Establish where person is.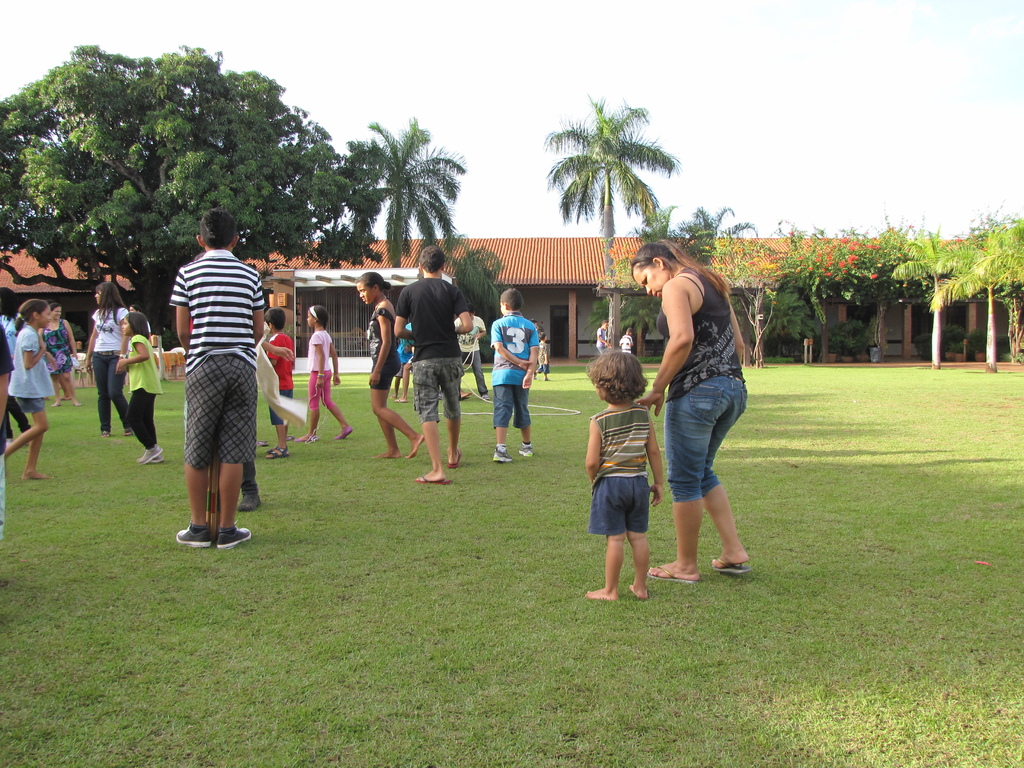
Established at {"left": 490, "top": 290, "right": 541, "bottom": 460}.
